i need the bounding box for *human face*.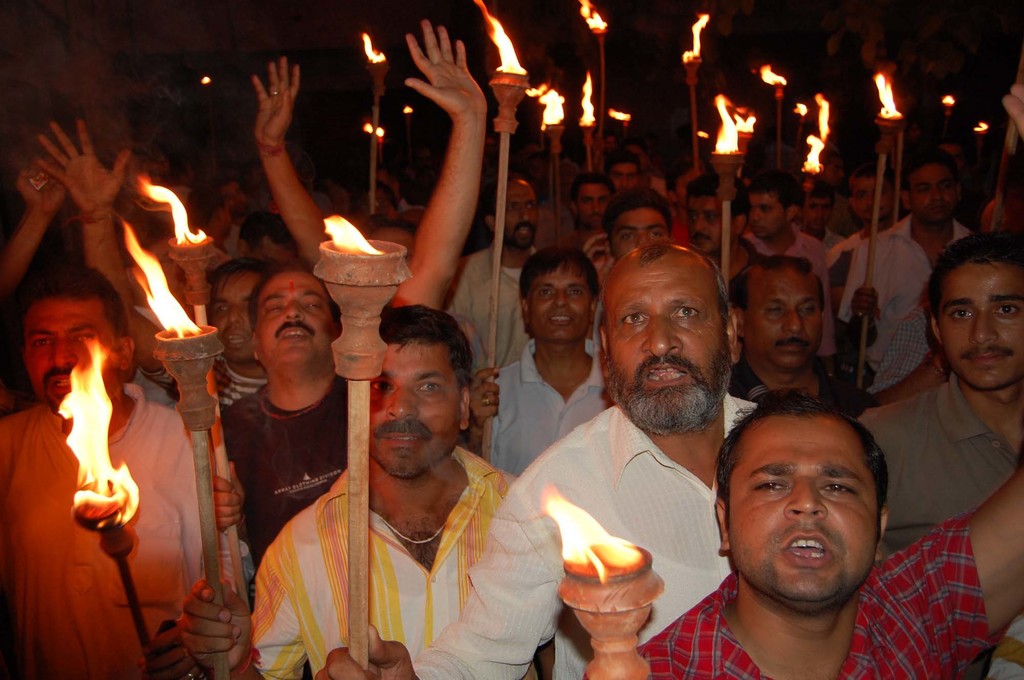
Here it is: (left=212, top=276, right=248, bottom=358).
